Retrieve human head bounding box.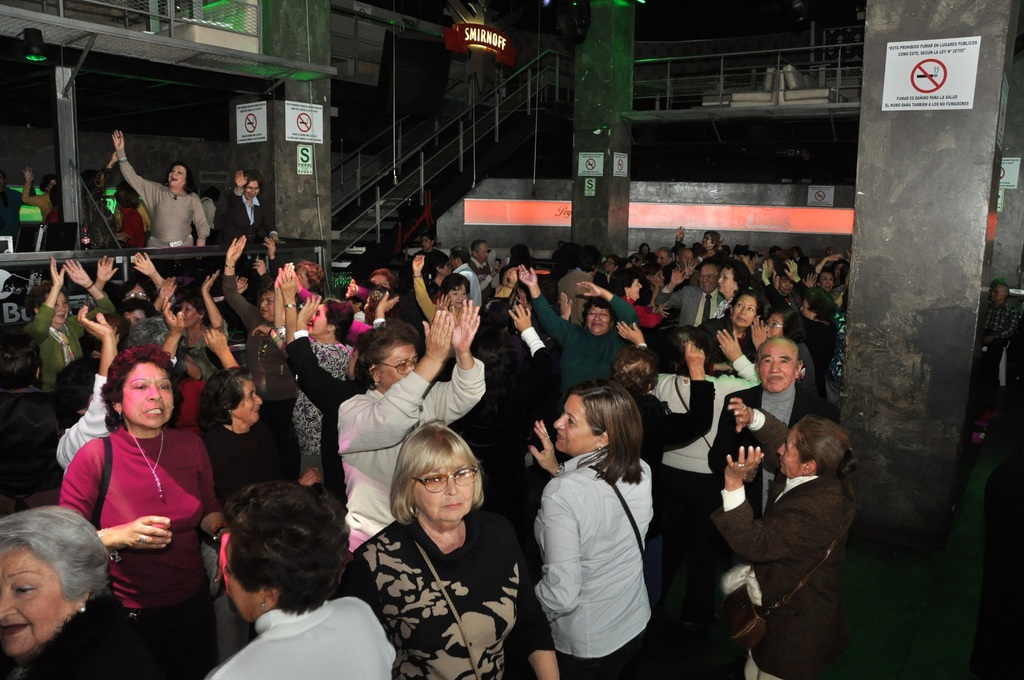
Bounding box: 39, 177, 58, 193.
